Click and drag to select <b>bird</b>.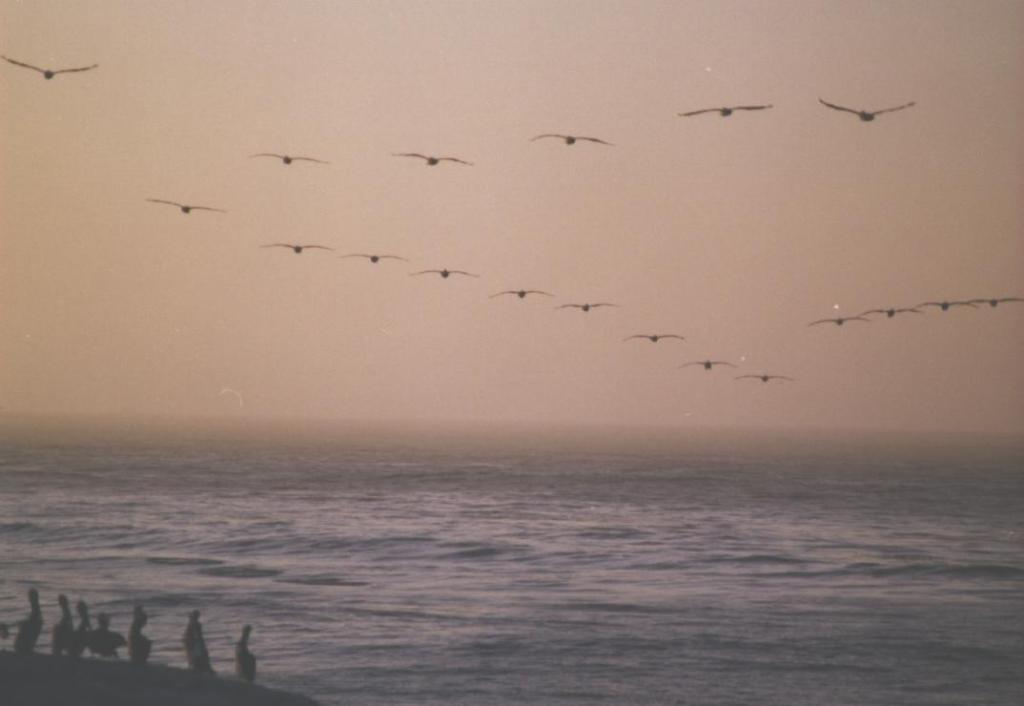
Selection: <box>484,281,555,299</box>.
